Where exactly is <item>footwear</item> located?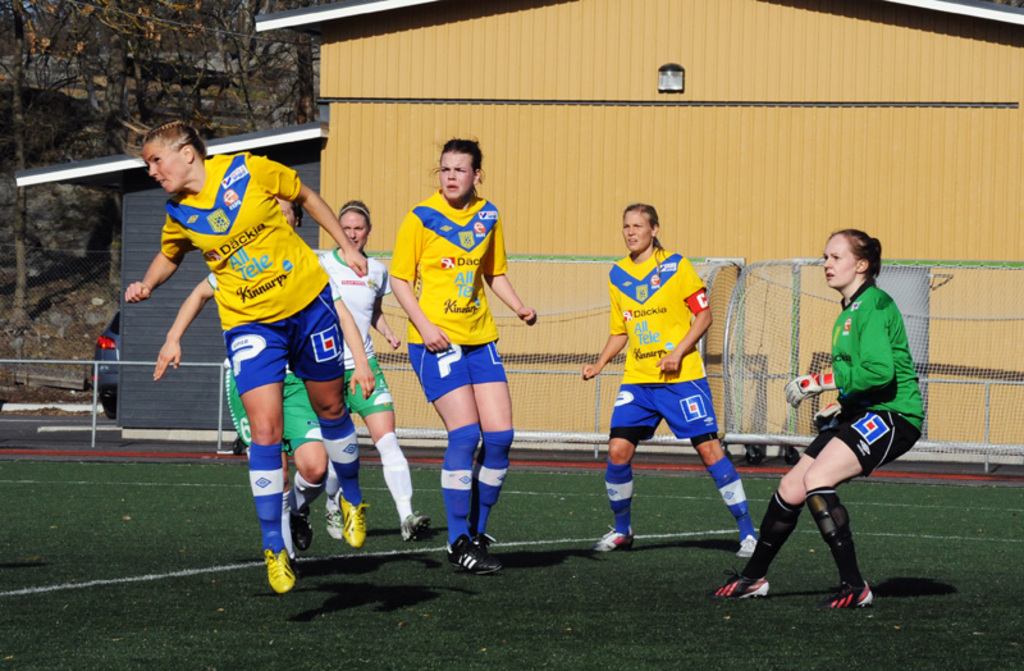
Its bounding box is (815, 571, 874, 608).
